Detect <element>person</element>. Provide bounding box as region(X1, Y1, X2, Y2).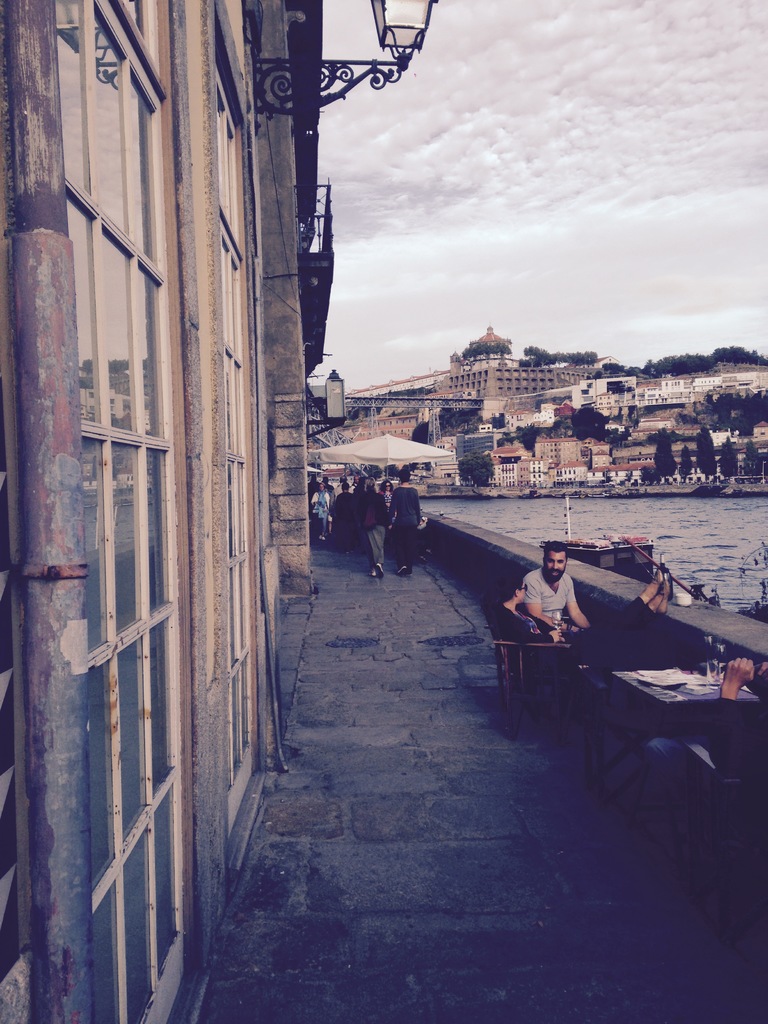
region(329, 470, 364, 554).
